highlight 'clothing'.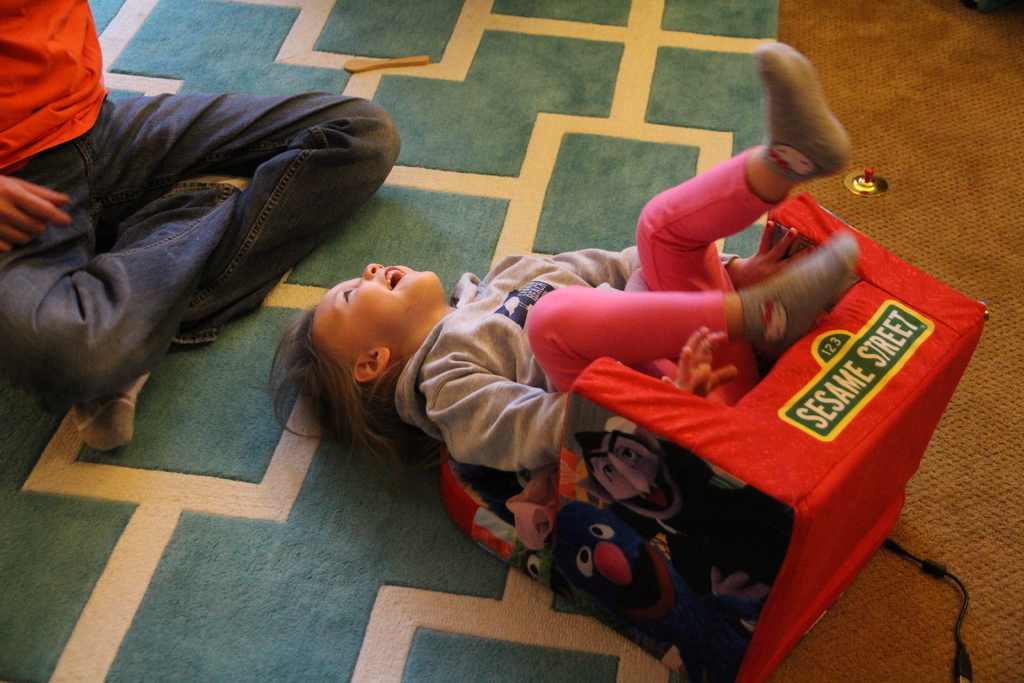
Highlighted region: bbox=(0, 94, 404, 413).
